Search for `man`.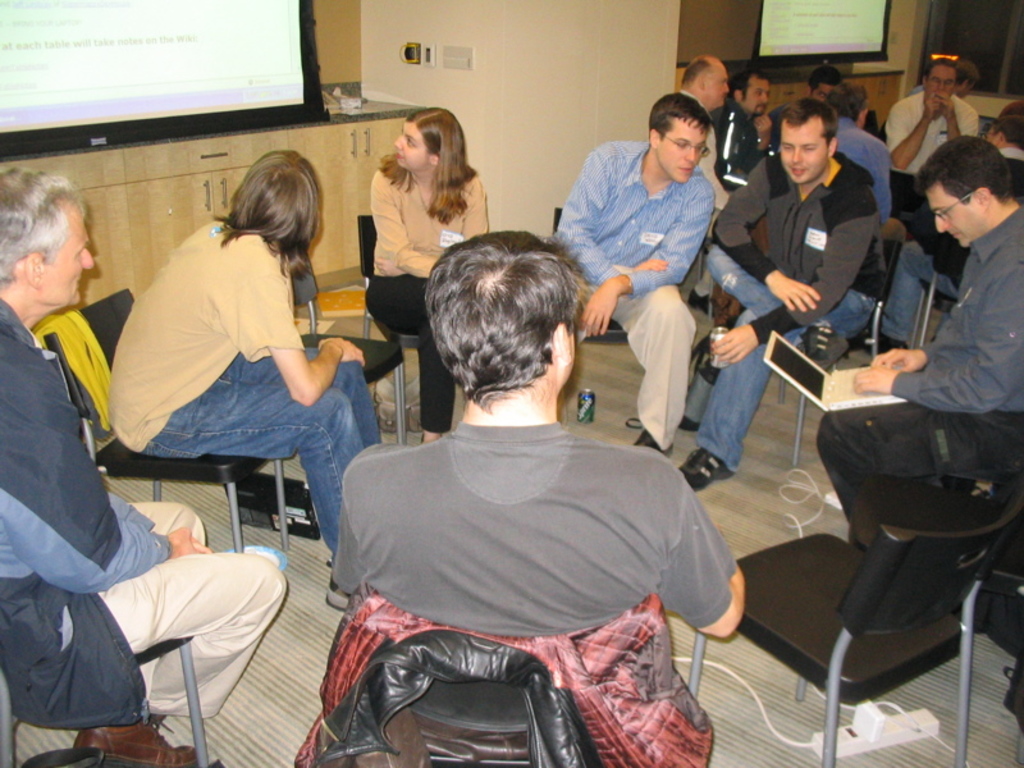
Found at left=887, top=50, right=980, bottom=219.
